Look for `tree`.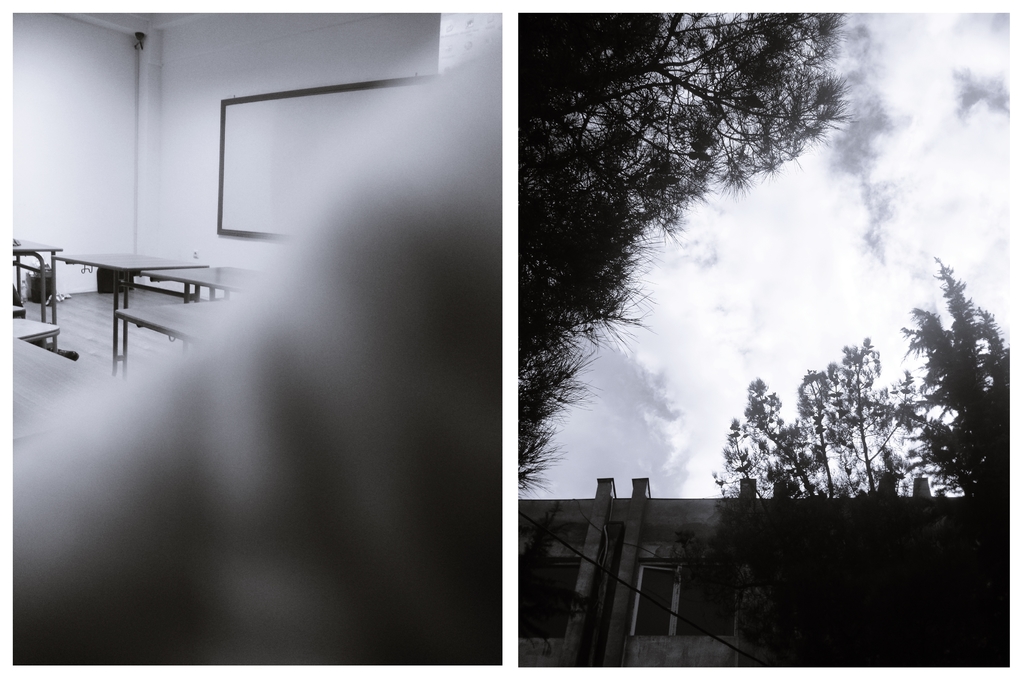
Found: left=704, top=358, right=948, bottom=671.
